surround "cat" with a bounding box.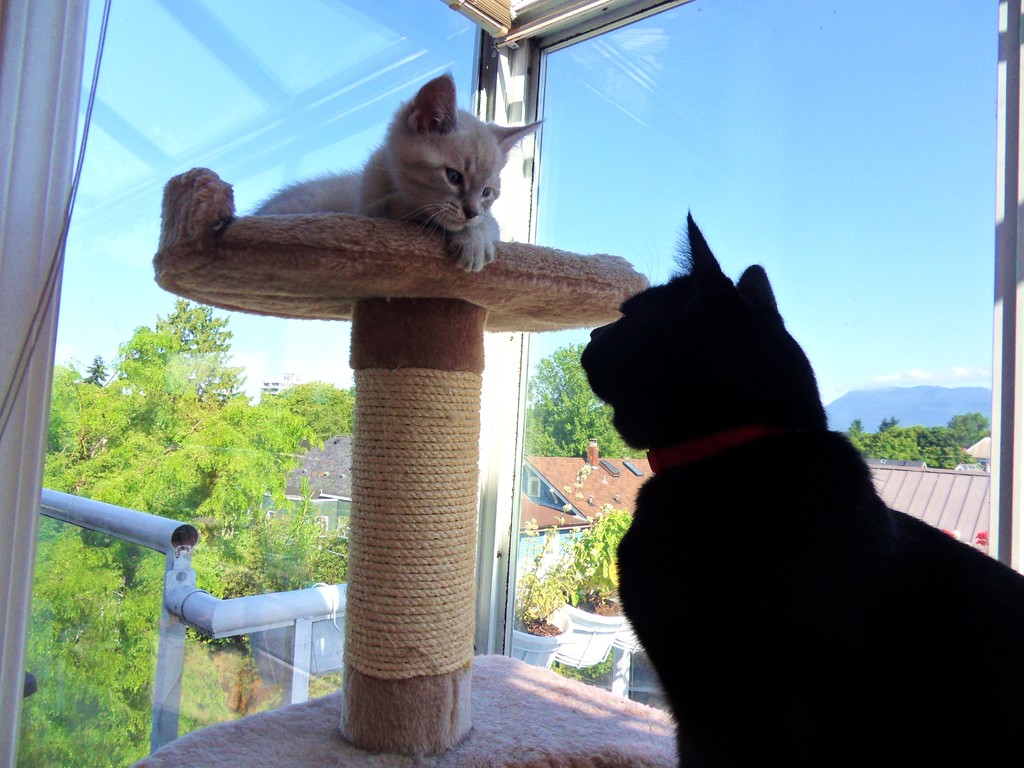
l=253, t=66, r=546, b=273.
